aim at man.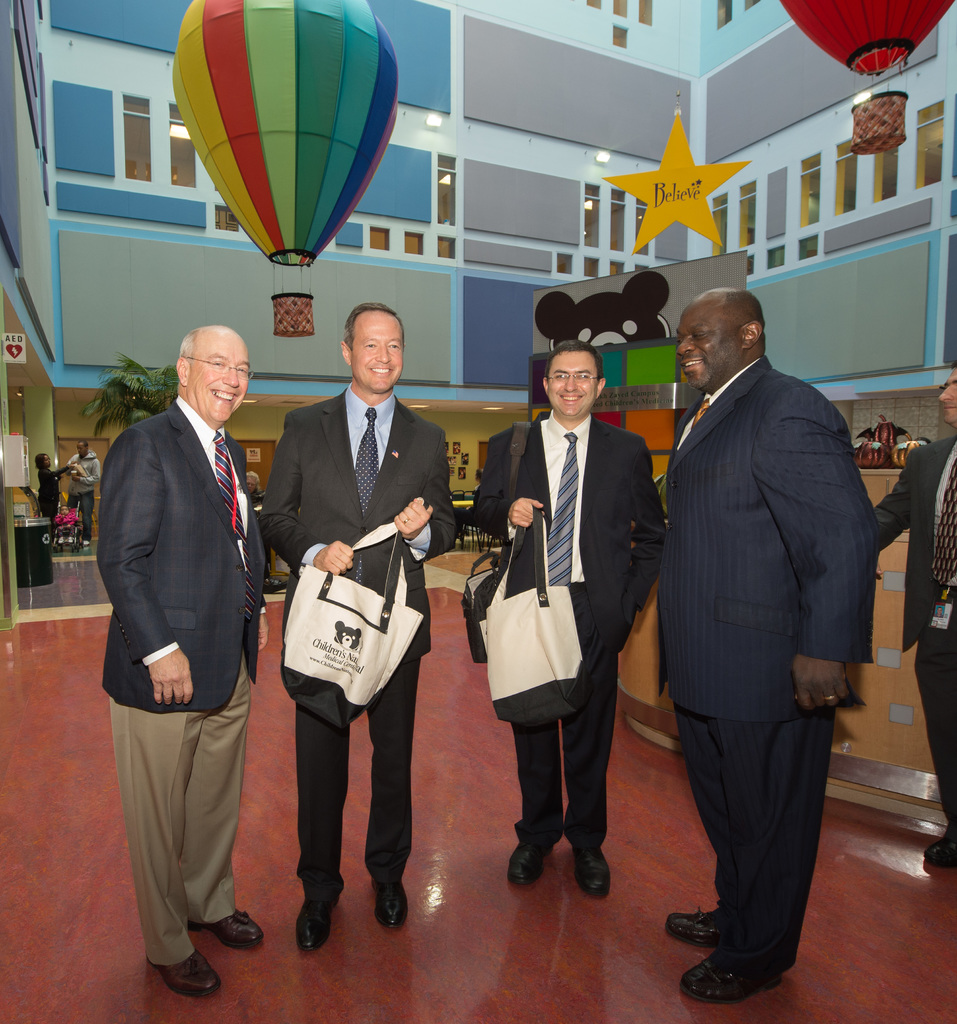
Aimed at locate(101, 319, 261, 995).
